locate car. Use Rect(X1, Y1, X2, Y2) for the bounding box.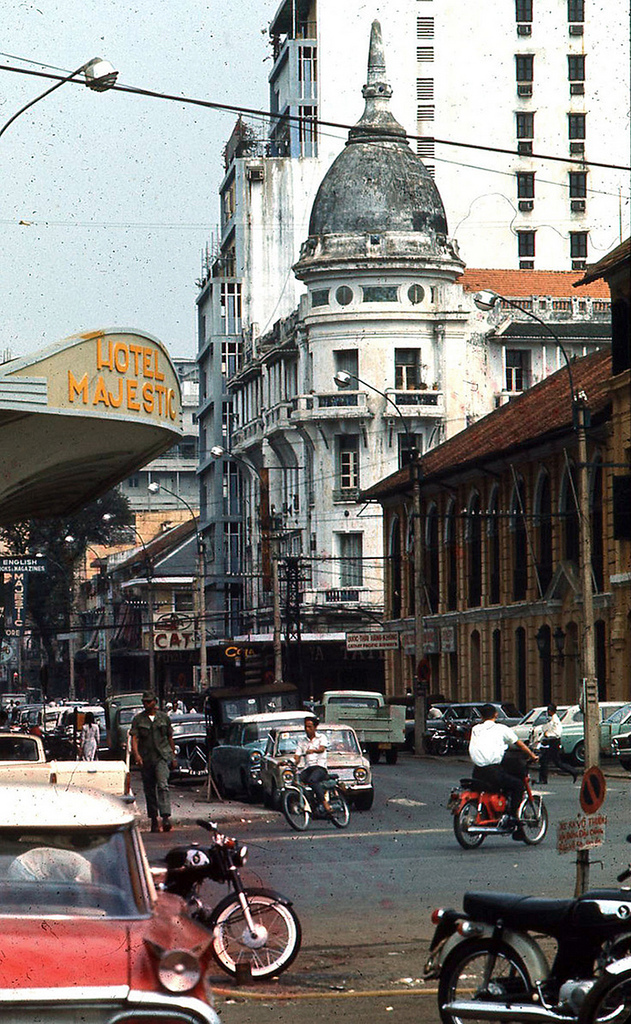
Rect(613, 714, 630, 762).
